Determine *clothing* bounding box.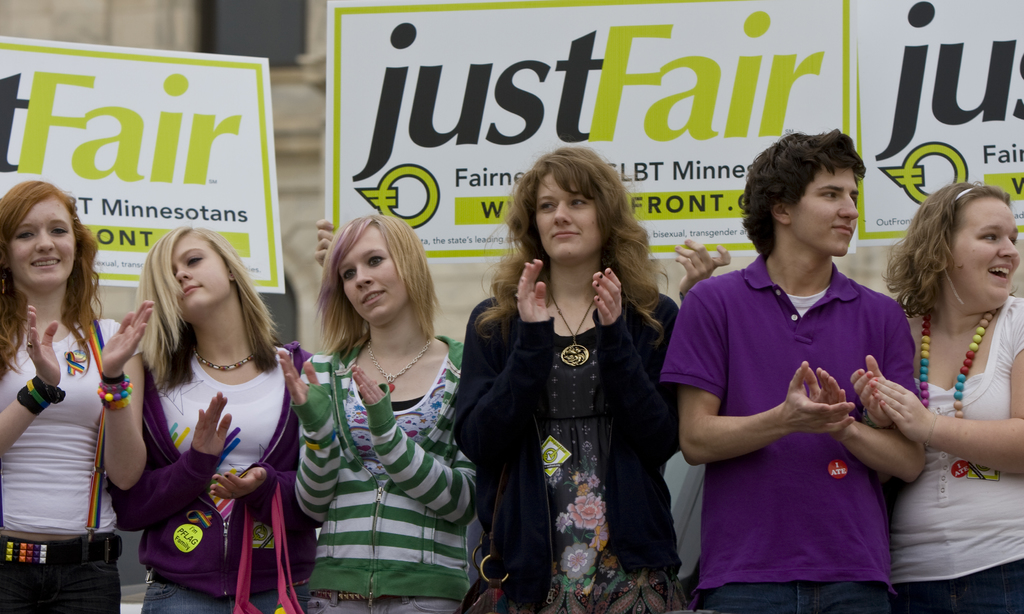
Determined: (0,311,131,613).
